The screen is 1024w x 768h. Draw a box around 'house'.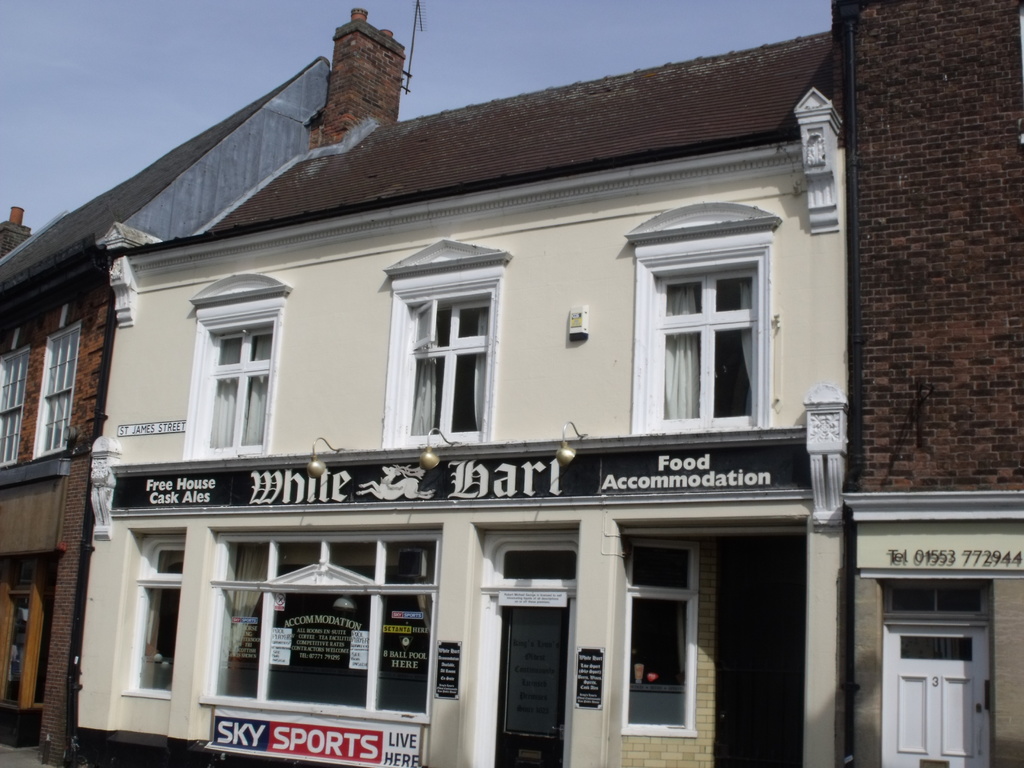
88/1/1023/767.
